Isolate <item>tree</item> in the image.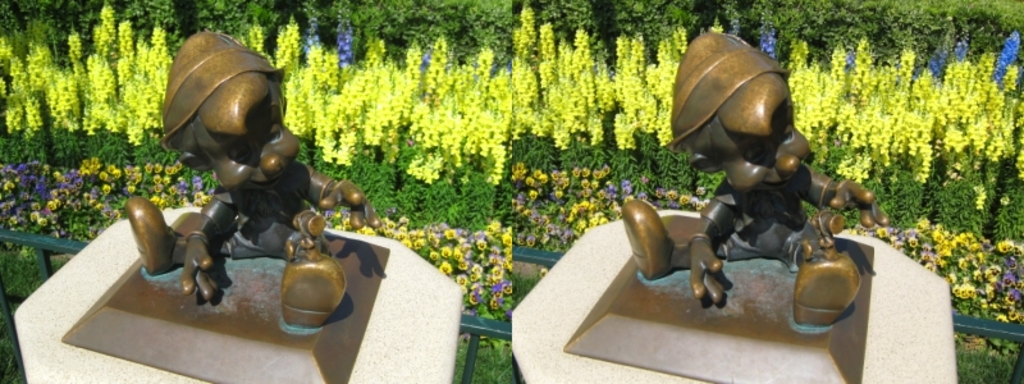
Isolated region: BBox(0, 0, 92, 202).
